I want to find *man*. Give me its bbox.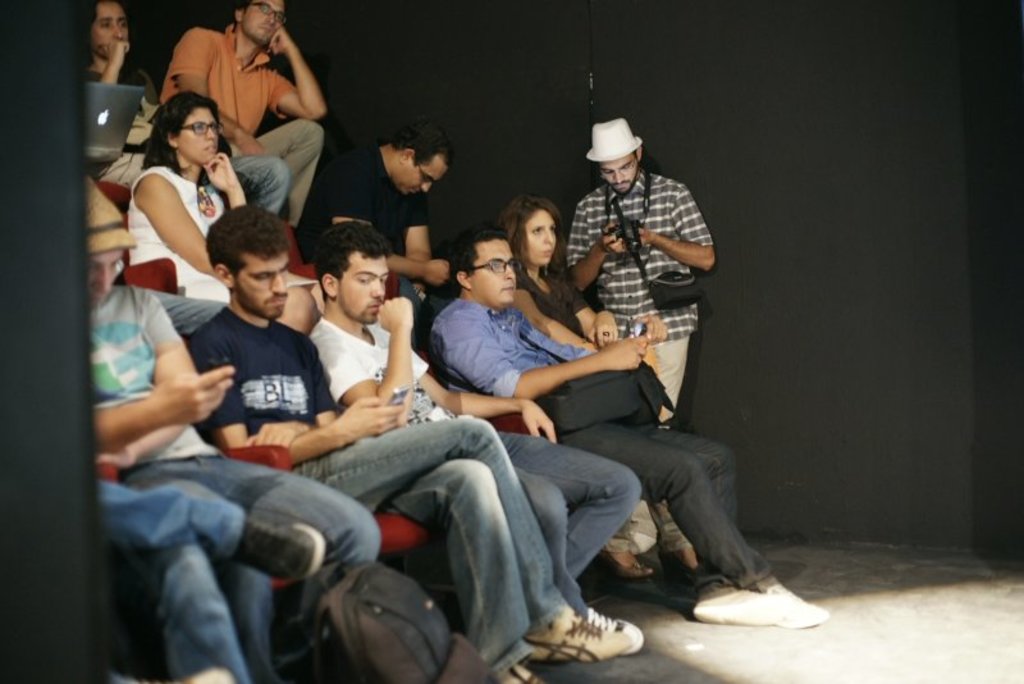
[left=154, top=0, right=332, bottom=231].
